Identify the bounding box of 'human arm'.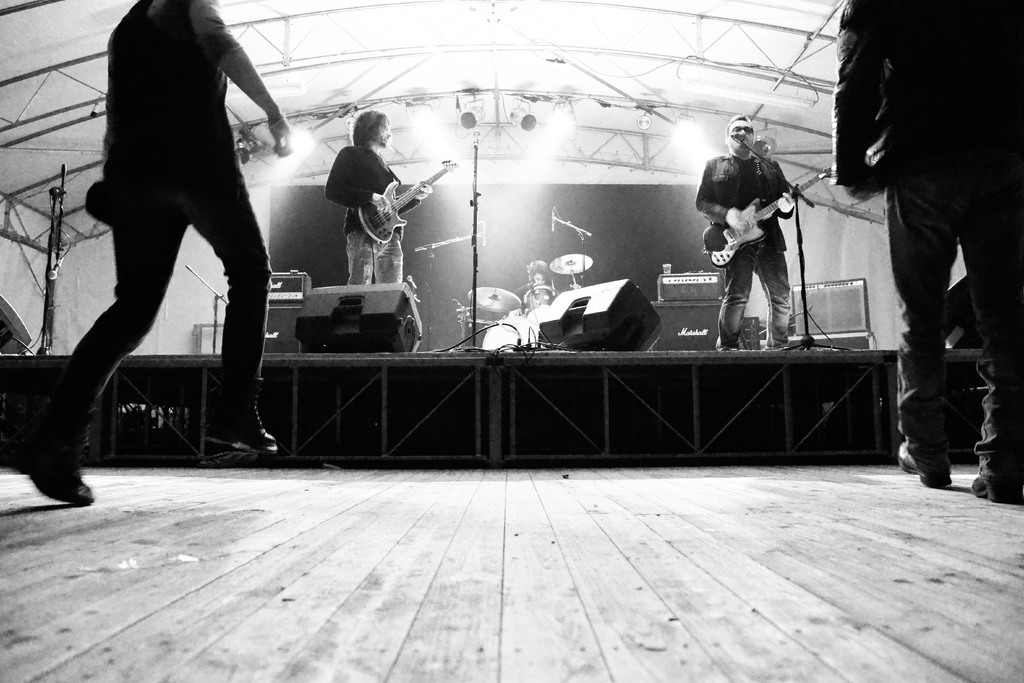
left=828, top=0, right=899, bottom=201.
